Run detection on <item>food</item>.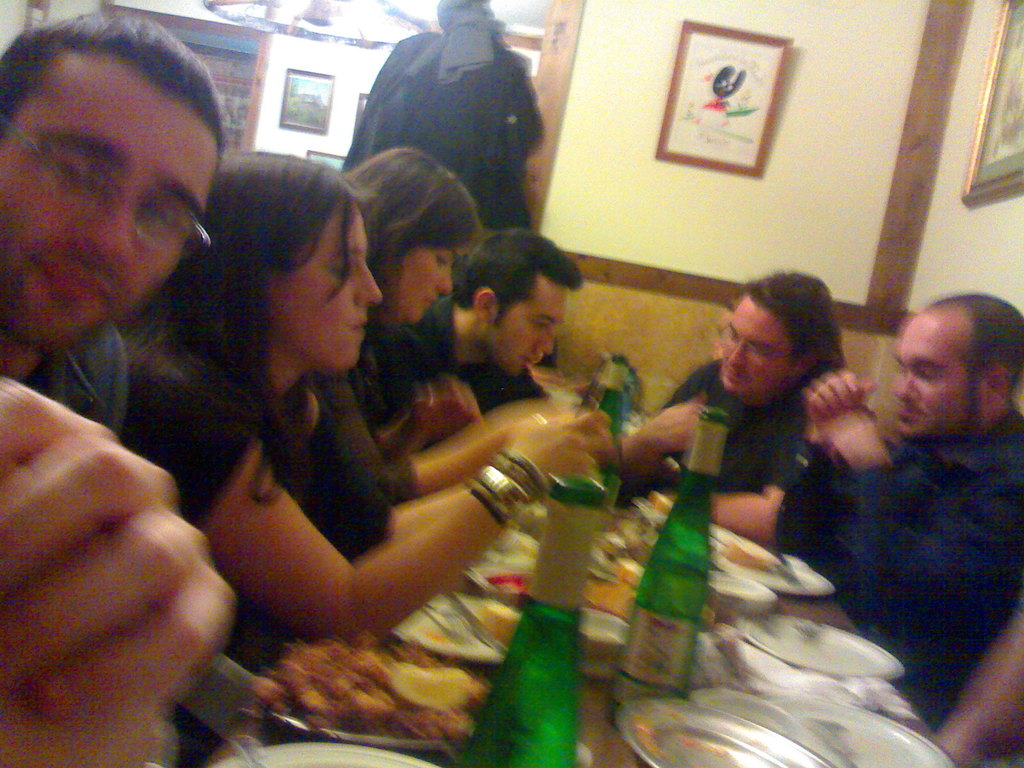
Result: box(707, 522, 776, 568).
